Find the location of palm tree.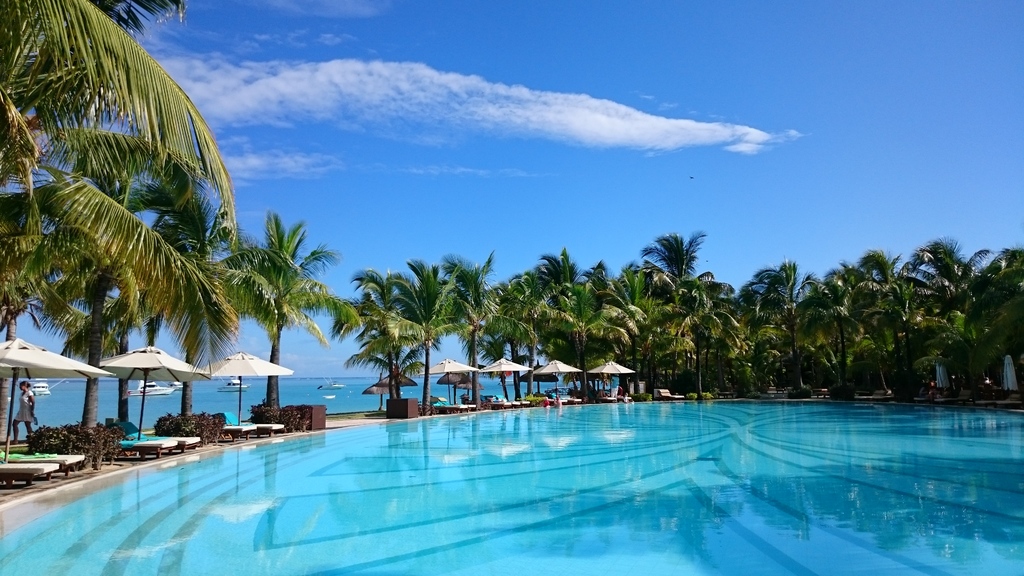
Location: x1=544, y1=289, x2=582, y2=381.
